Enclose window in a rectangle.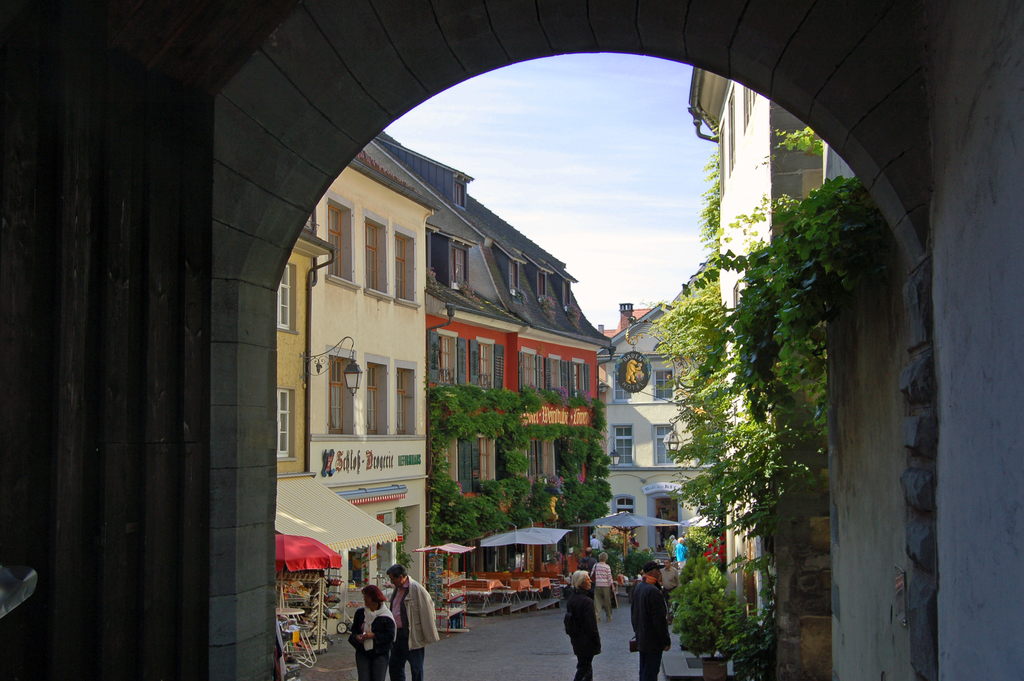
region(326, 197, 349, 286).
